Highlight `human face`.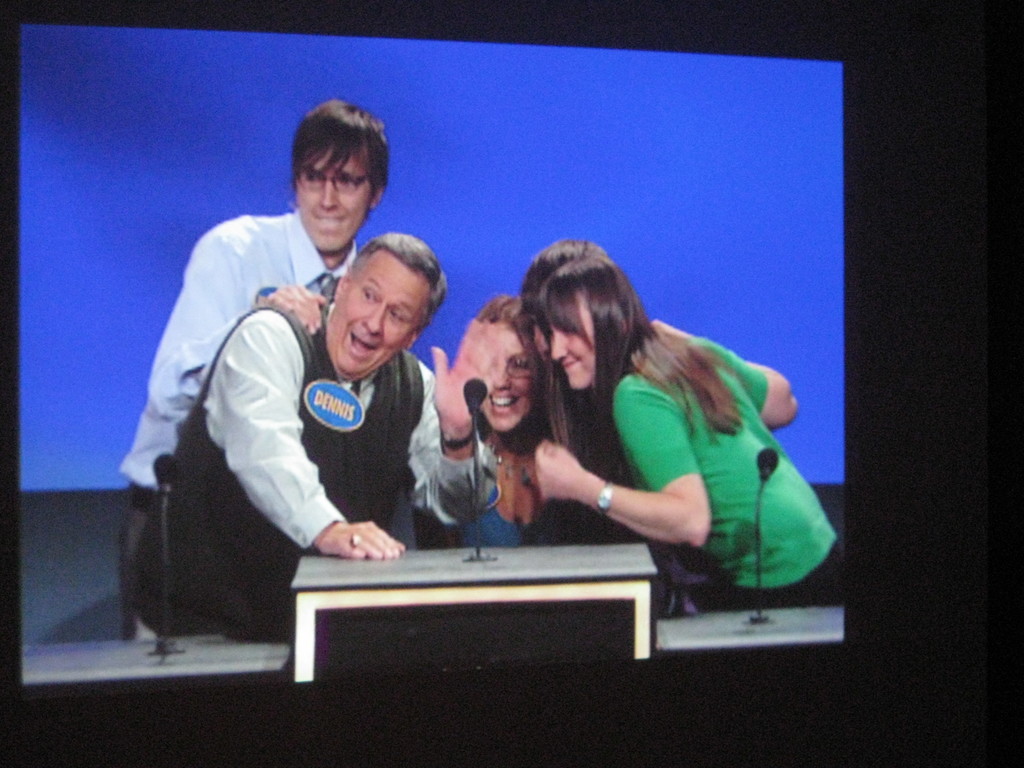
Highlighted region: x1=545, y1=312, x2=605, y2=384.
